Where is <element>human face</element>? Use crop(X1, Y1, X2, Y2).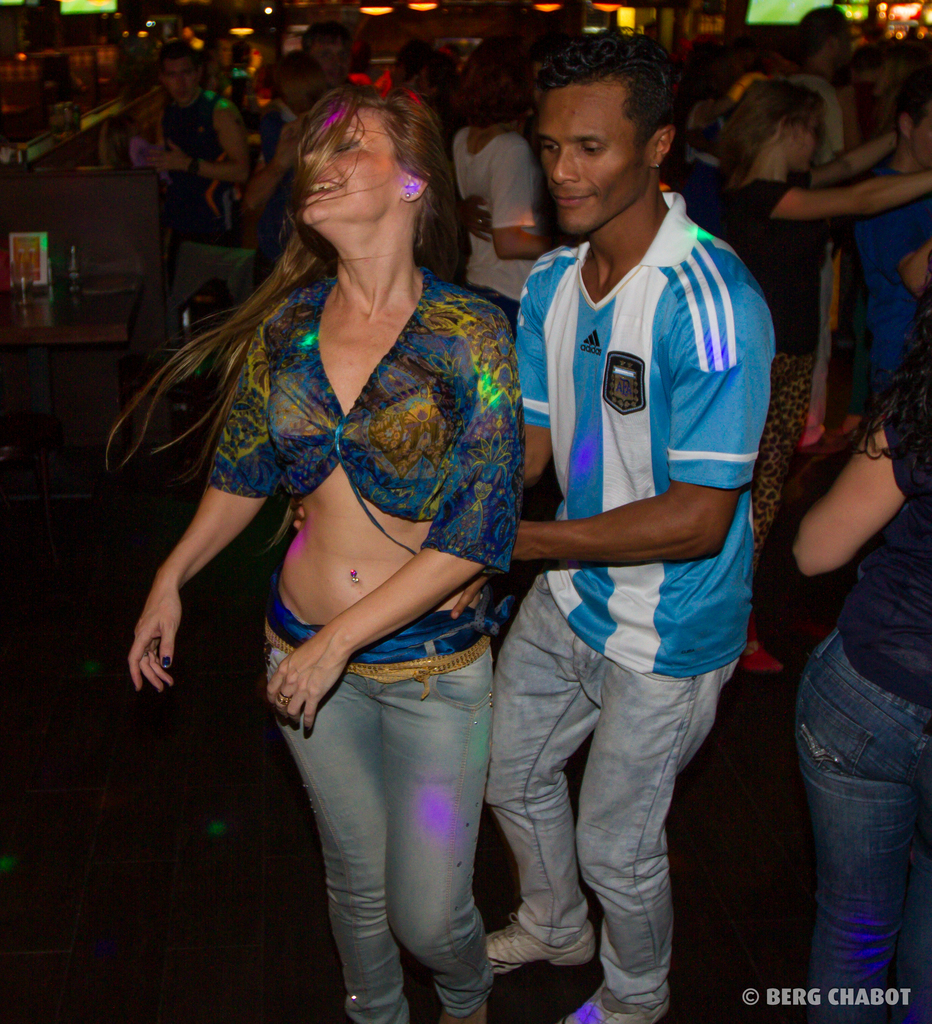
crop(161, 50, 200, 101).
